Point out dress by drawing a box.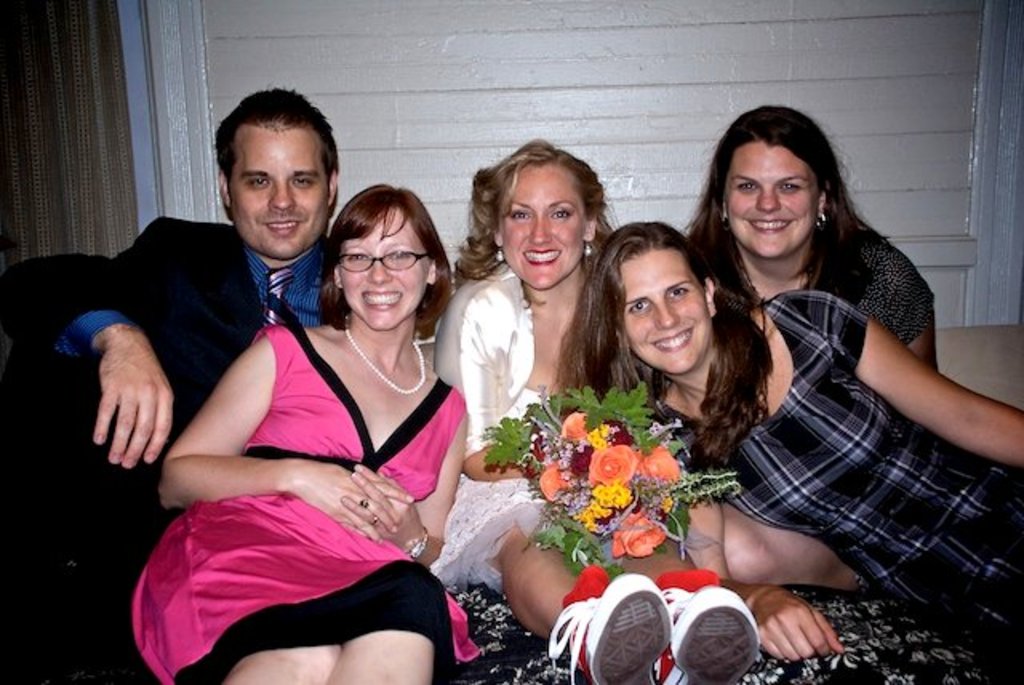
rect(138, 320, 477, 683).
